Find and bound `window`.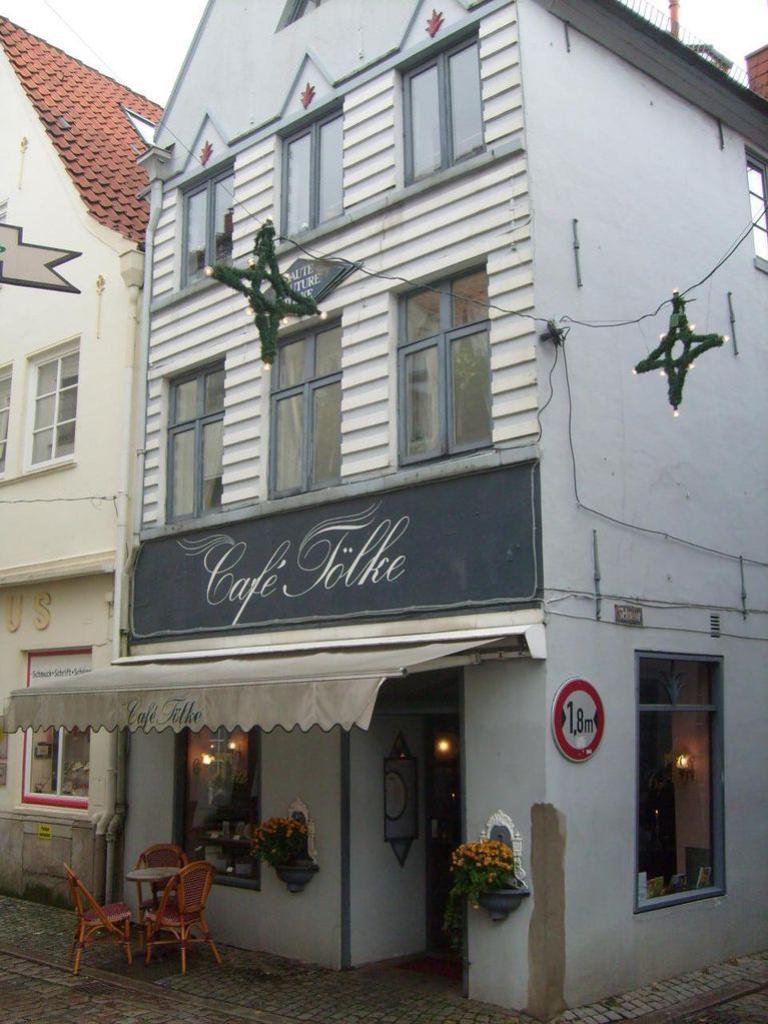
Bound: (389, 258, 490, 469).
